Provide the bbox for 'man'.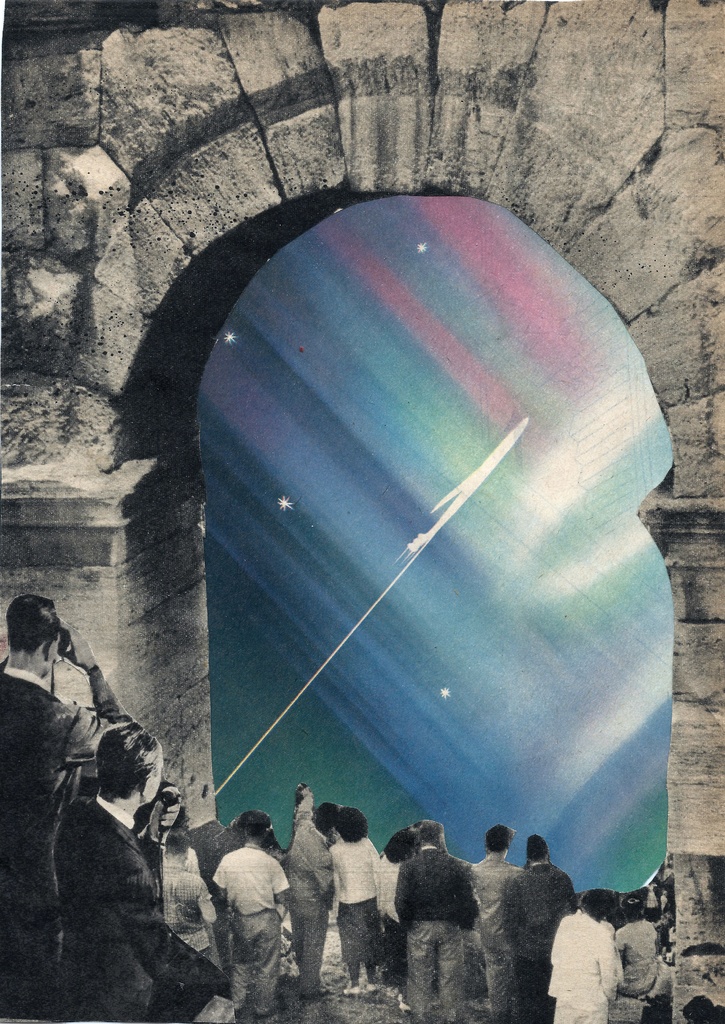
bbox(500, 830, 562, 1023).
